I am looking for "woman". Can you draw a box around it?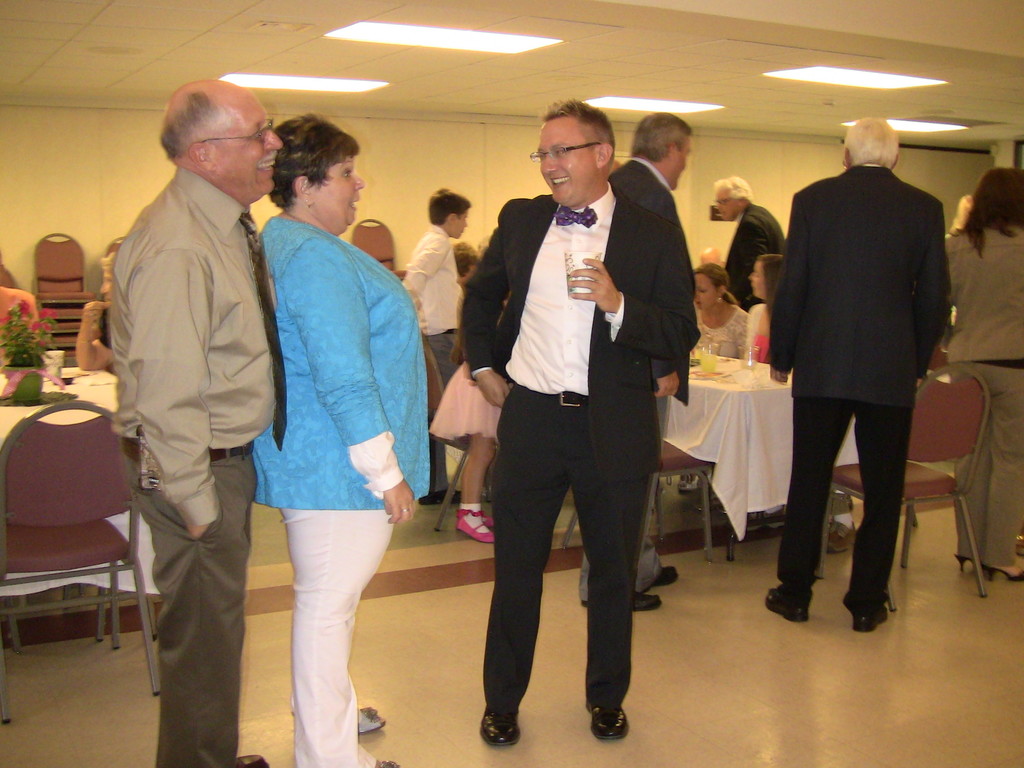
Sure, the bounding box is crop(692, 266, 746, 360).
